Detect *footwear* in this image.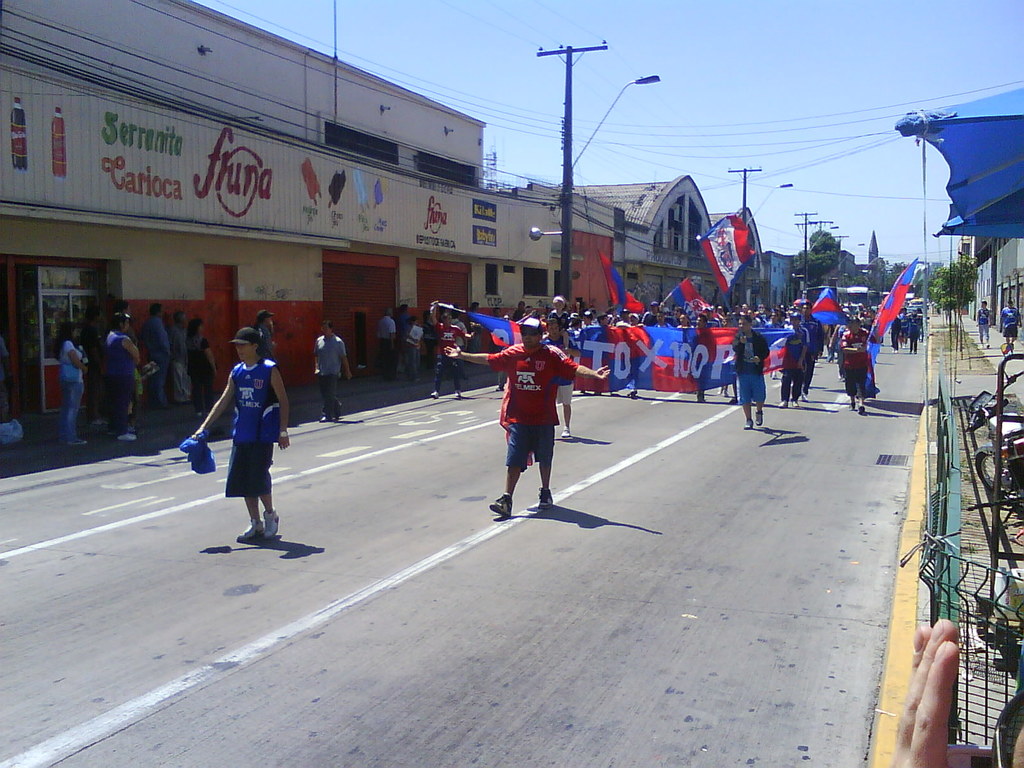
Detection: 623/388/637/397.
